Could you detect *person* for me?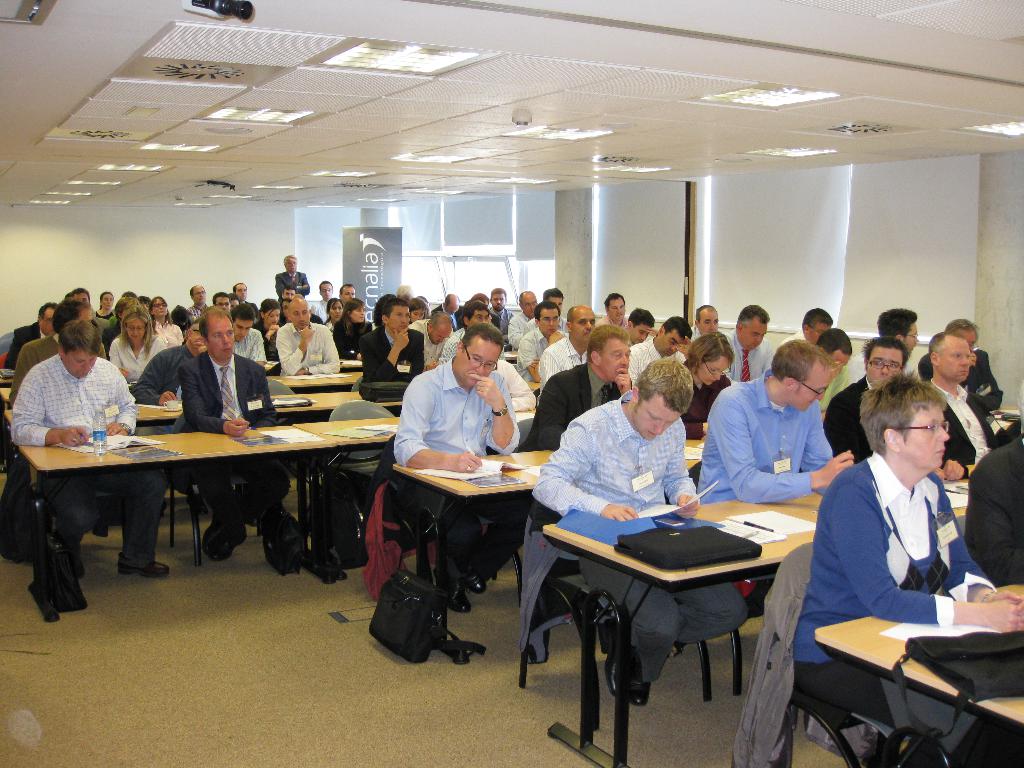
Detection result: {"left": 133, "top": 319, "right": 210, "bottom": 431}.
